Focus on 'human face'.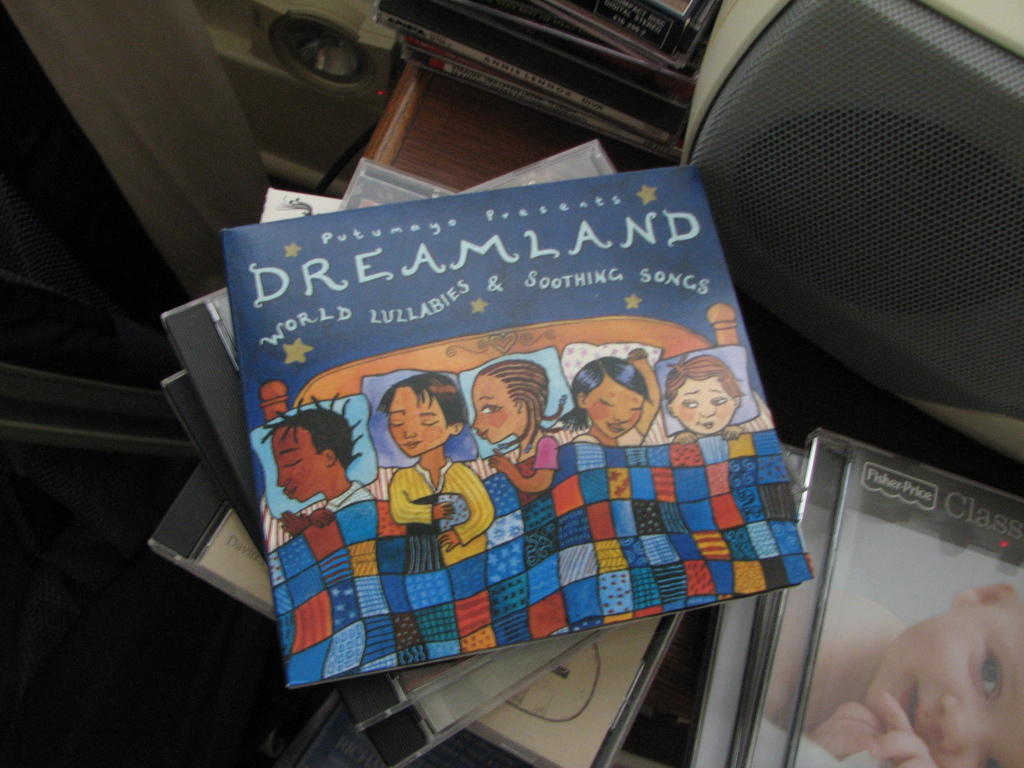
Focused at select_region(271, 428, 326, 500).
